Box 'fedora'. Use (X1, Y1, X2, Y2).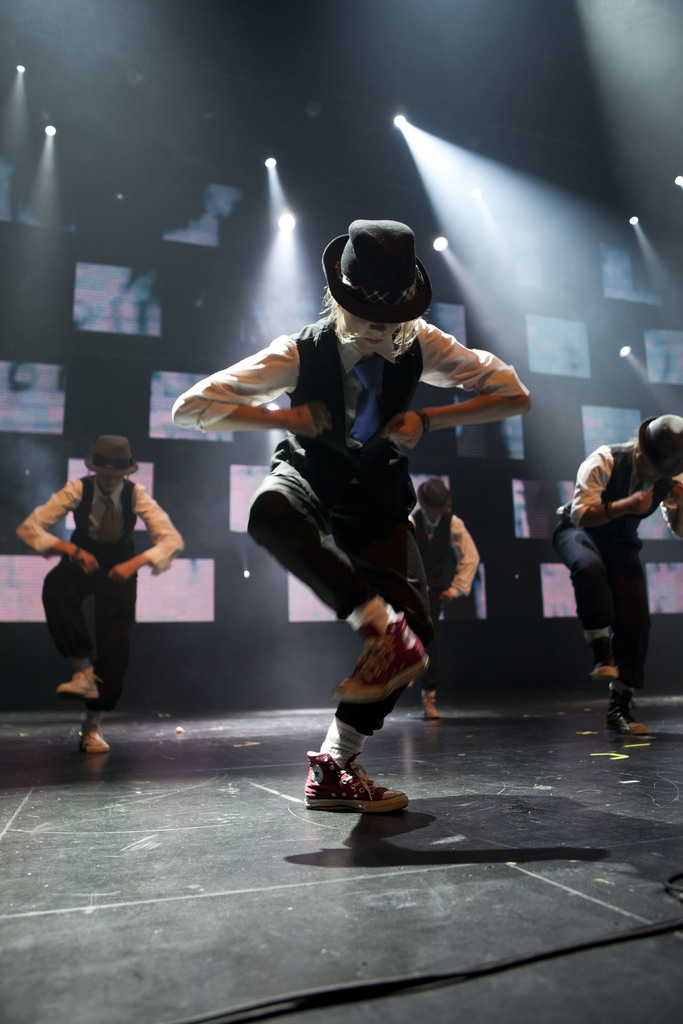
(308, 214, 437, 345).
